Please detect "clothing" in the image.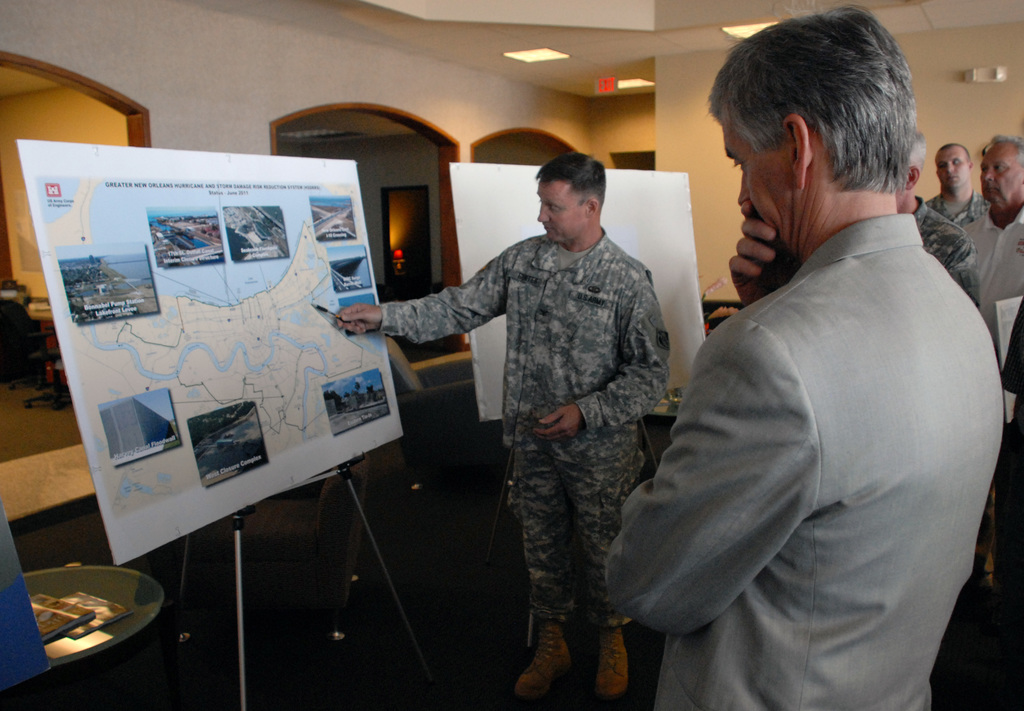
[x1=600, y1=213, x2=1004, y2=710].
